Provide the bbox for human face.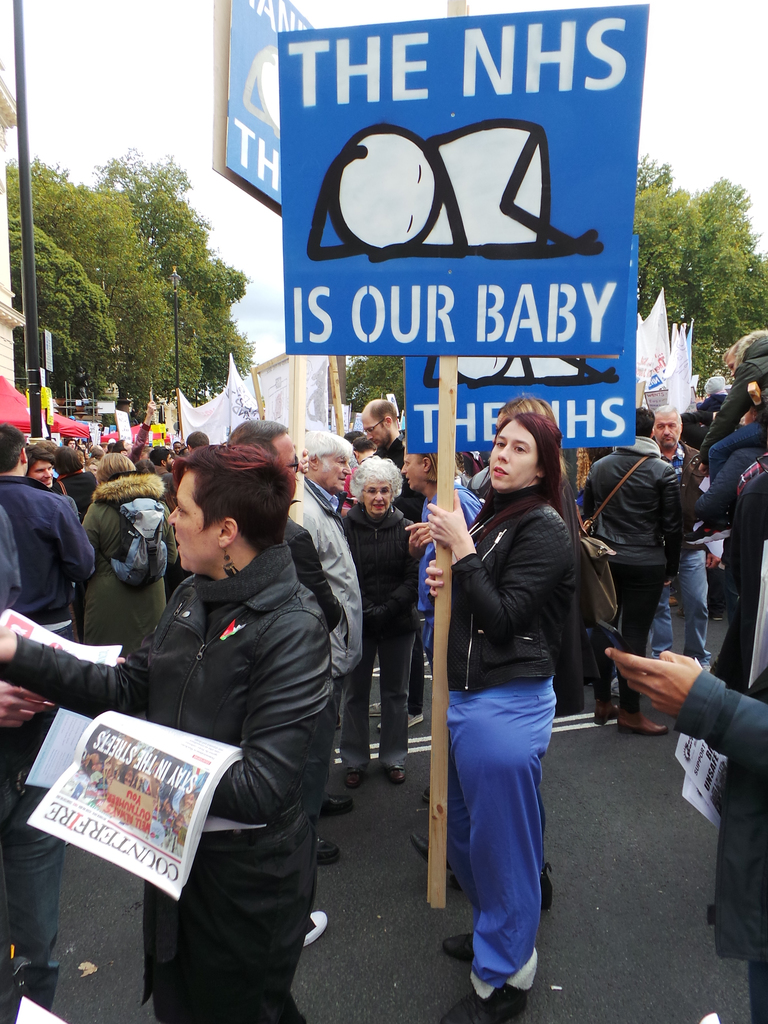
[x1=322, y1=449, x2=350, y2=489].
